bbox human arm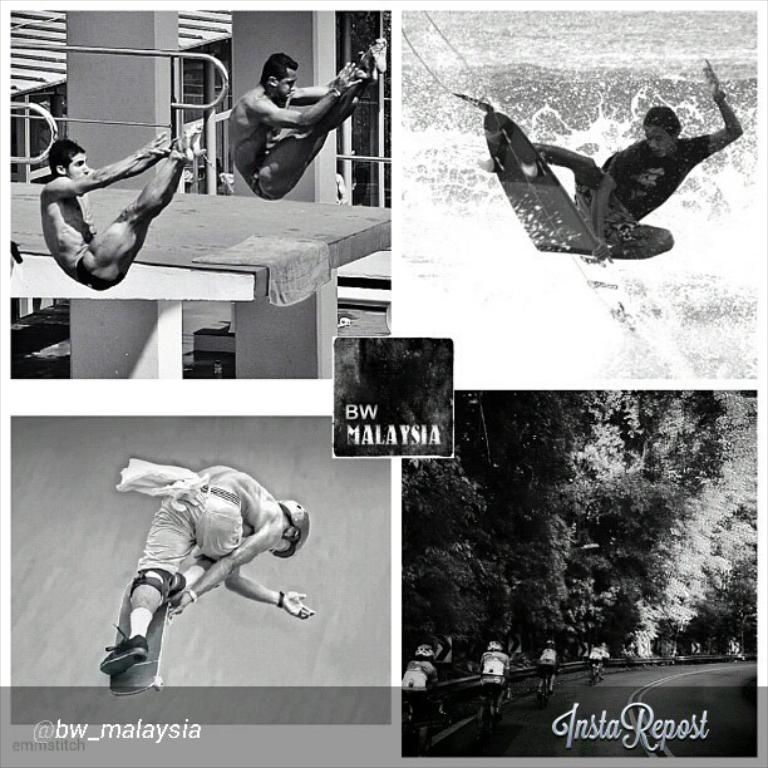
Rect(594, 159, 621, 265)
